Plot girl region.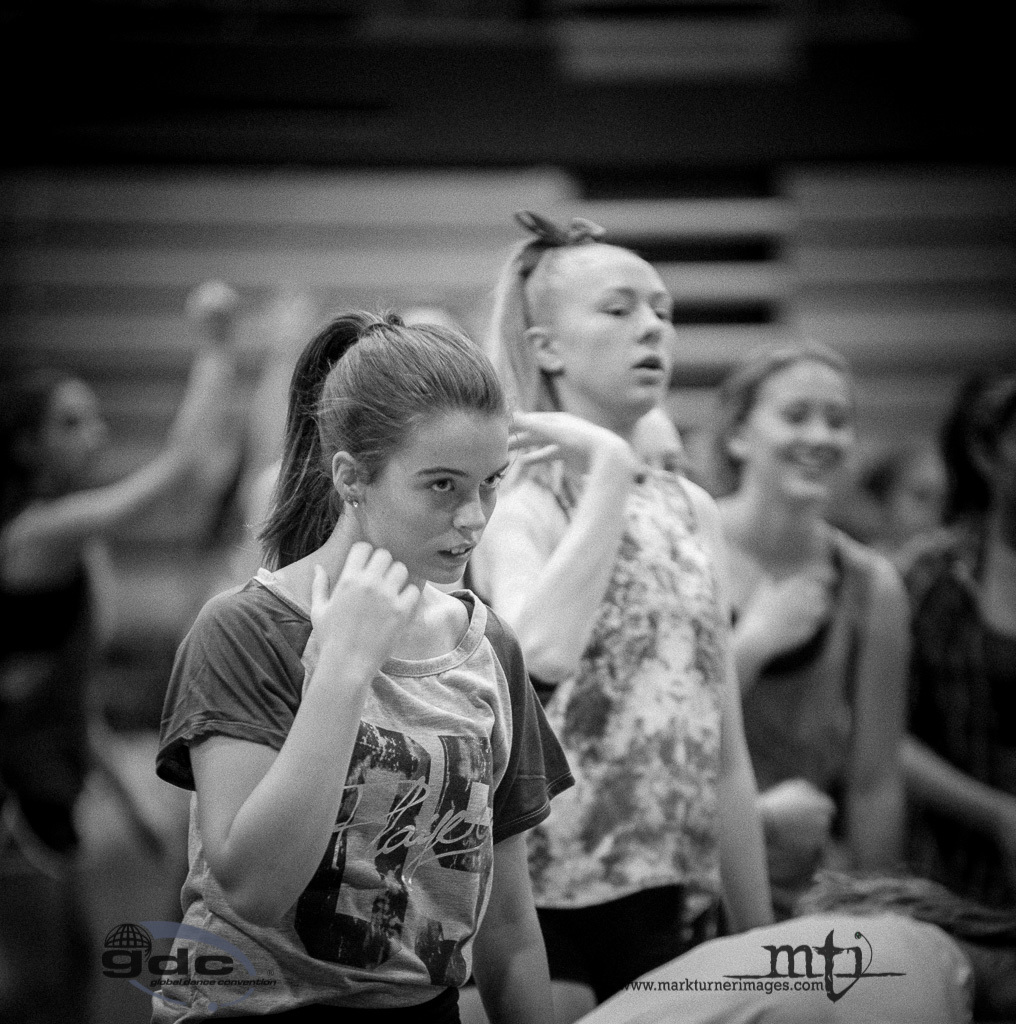
Plotted at <region>707, 337, 908, 881</region>.
